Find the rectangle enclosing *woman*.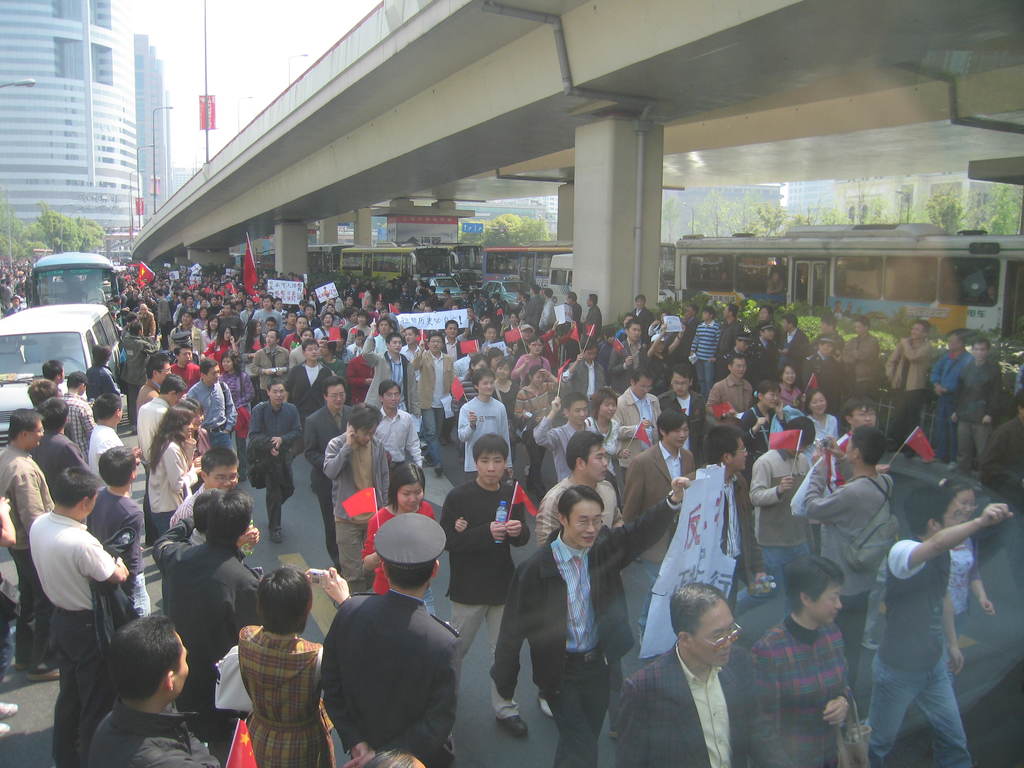
select_region(211, 319, 237, 369).
